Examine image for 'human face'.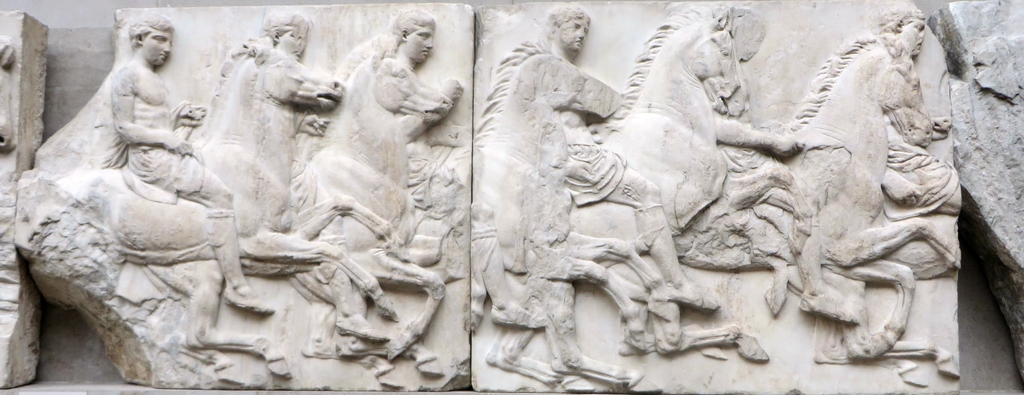
Examination result: <region>557, 17, 582, 53</region>.
